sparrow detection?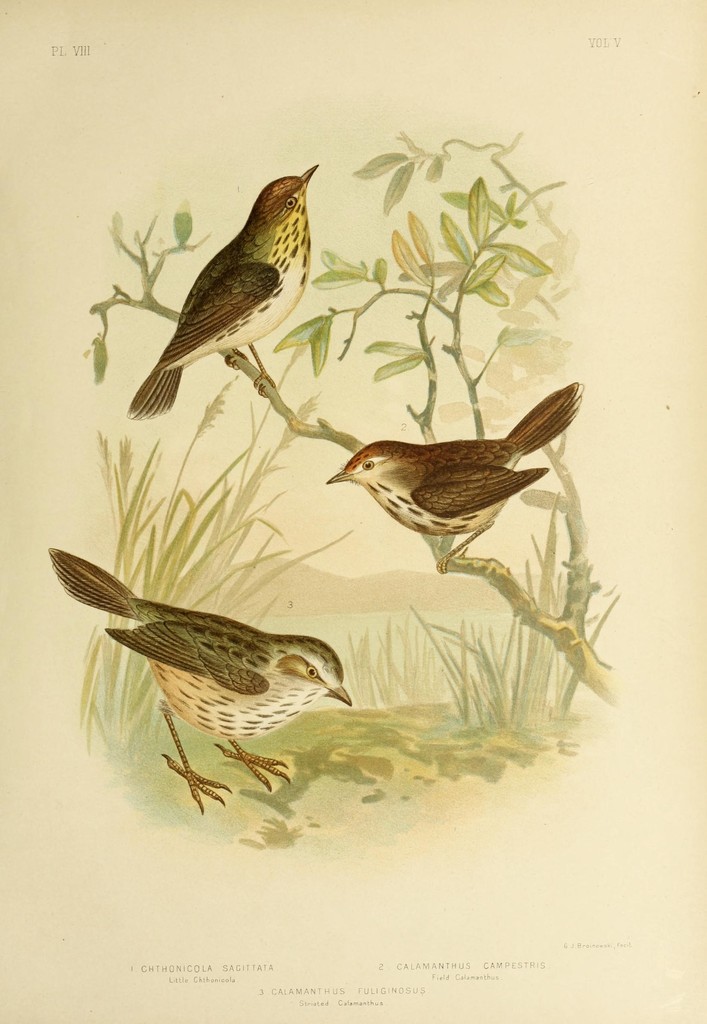
l=125, t=164, r=316, b=417
